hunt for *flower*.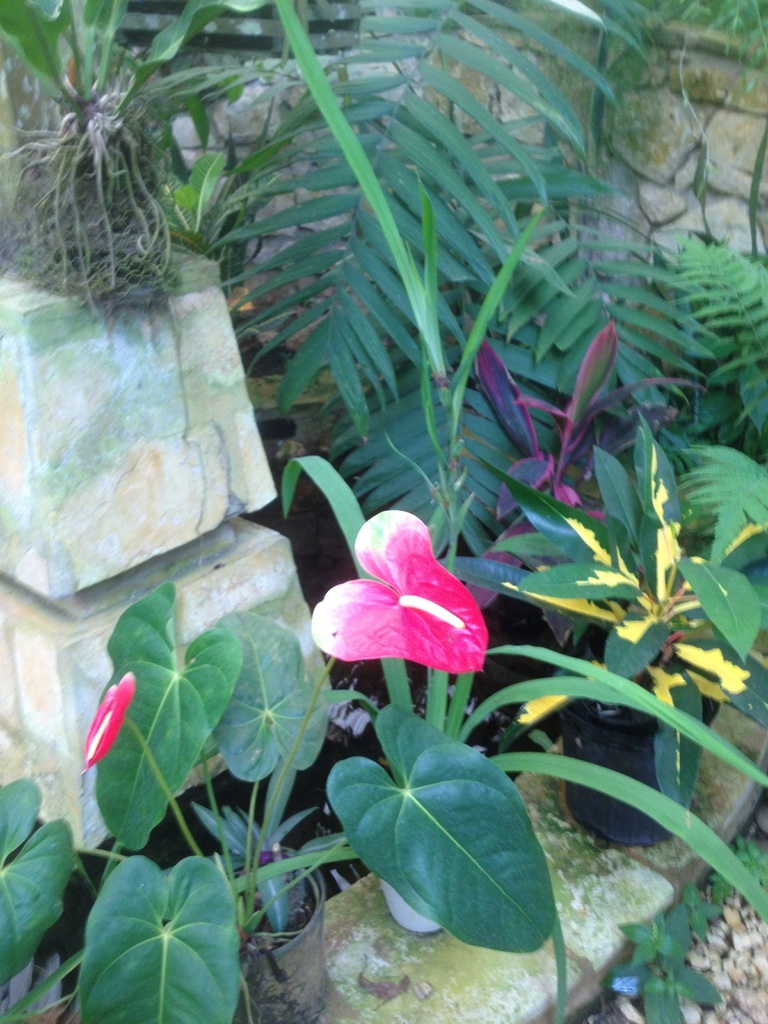
Hunted down at left=84, top=671, right=137, bottom=765.
